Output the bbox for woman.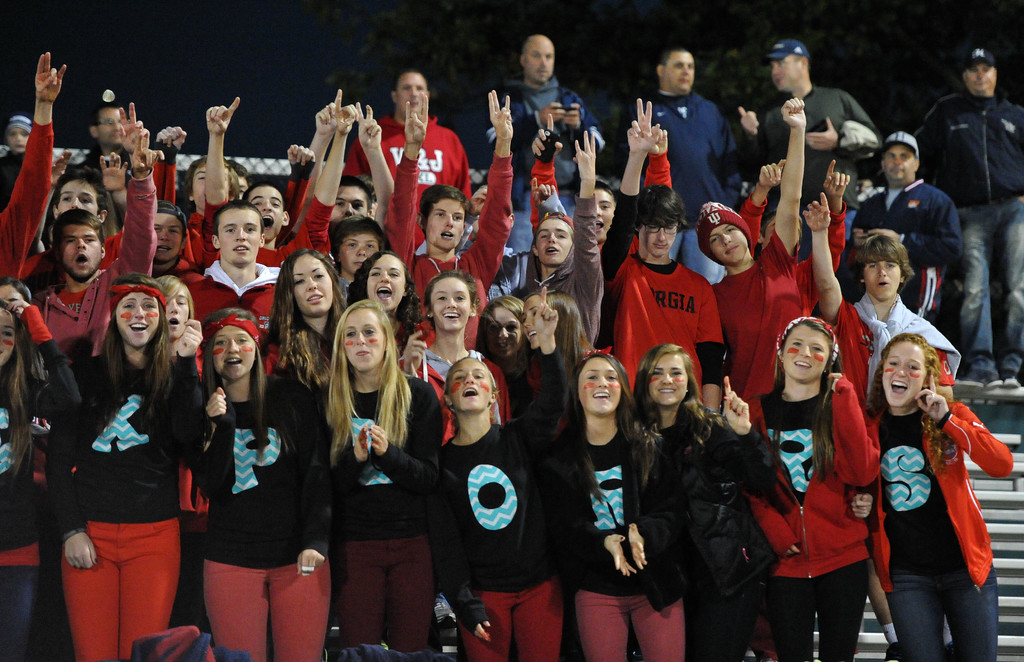
(x1=261, y1=248, x2=351, y2=409).
